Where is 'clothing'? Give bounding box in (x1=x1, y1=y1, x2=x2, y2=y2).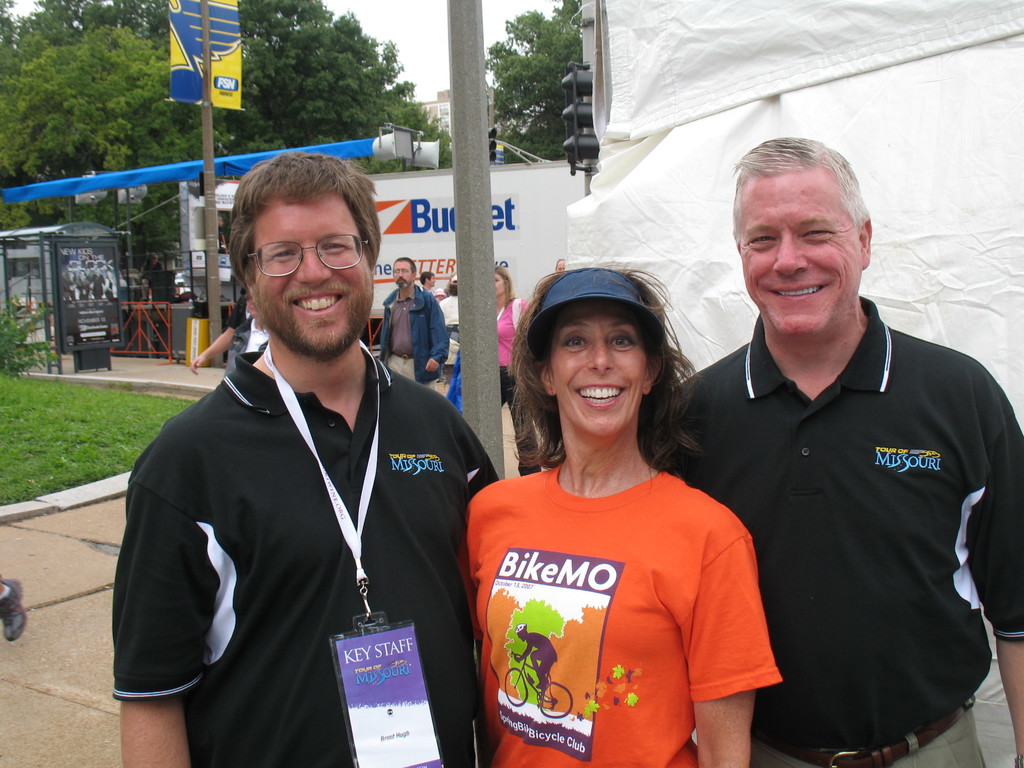
(x1=449, y1=445, x2=774, y2=755).
